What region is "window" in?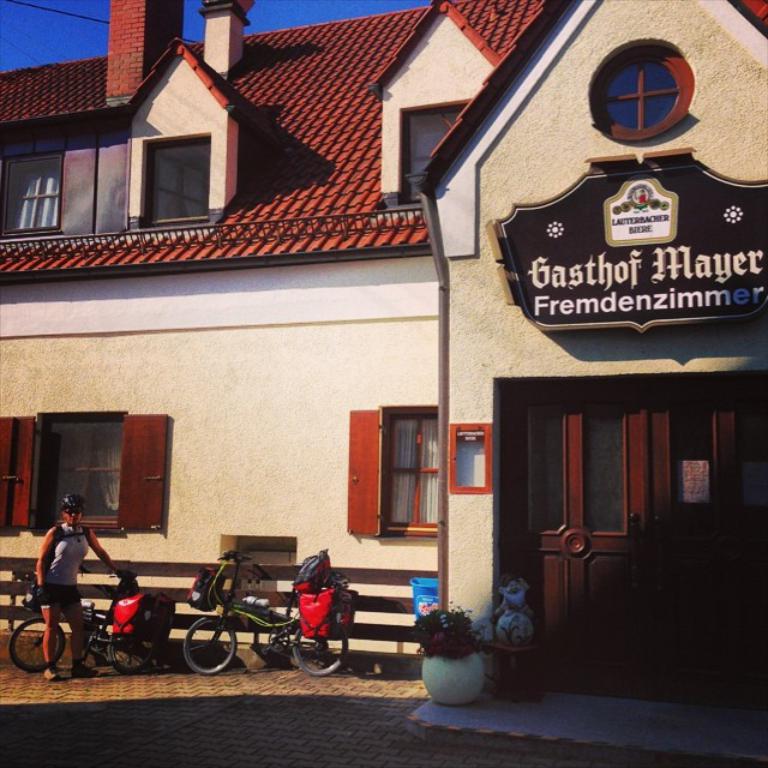
<box>0,403,170,539</box>.
